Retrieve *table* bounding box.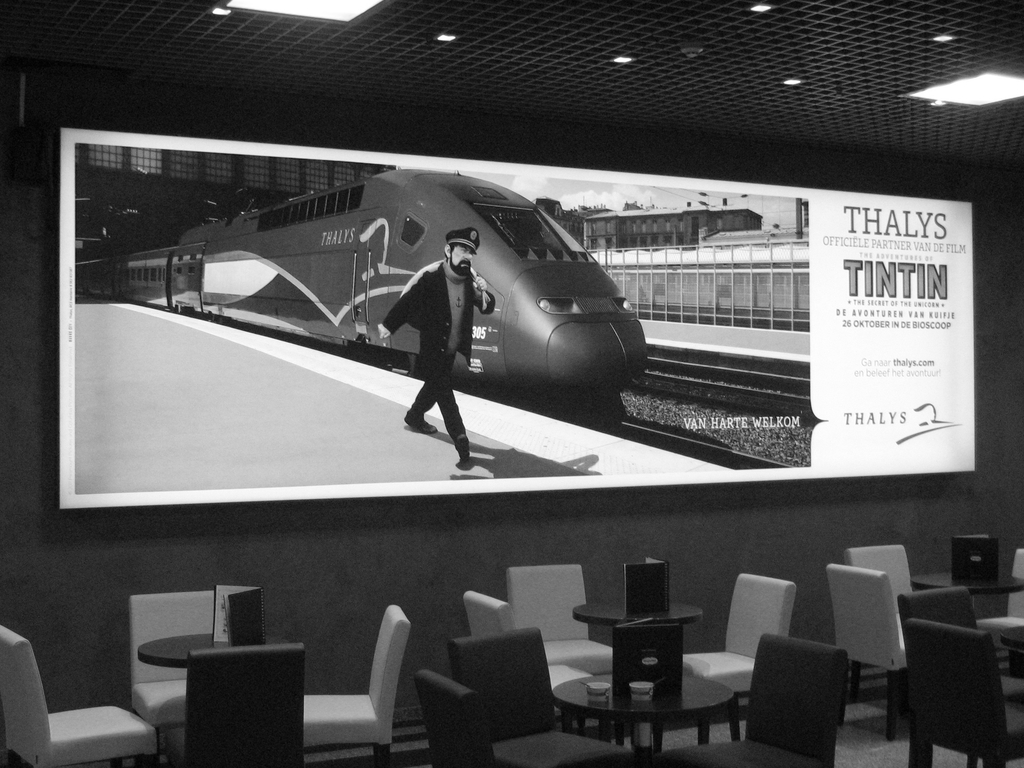
Bounding box: bbox=(557, 669, 740, 737).
